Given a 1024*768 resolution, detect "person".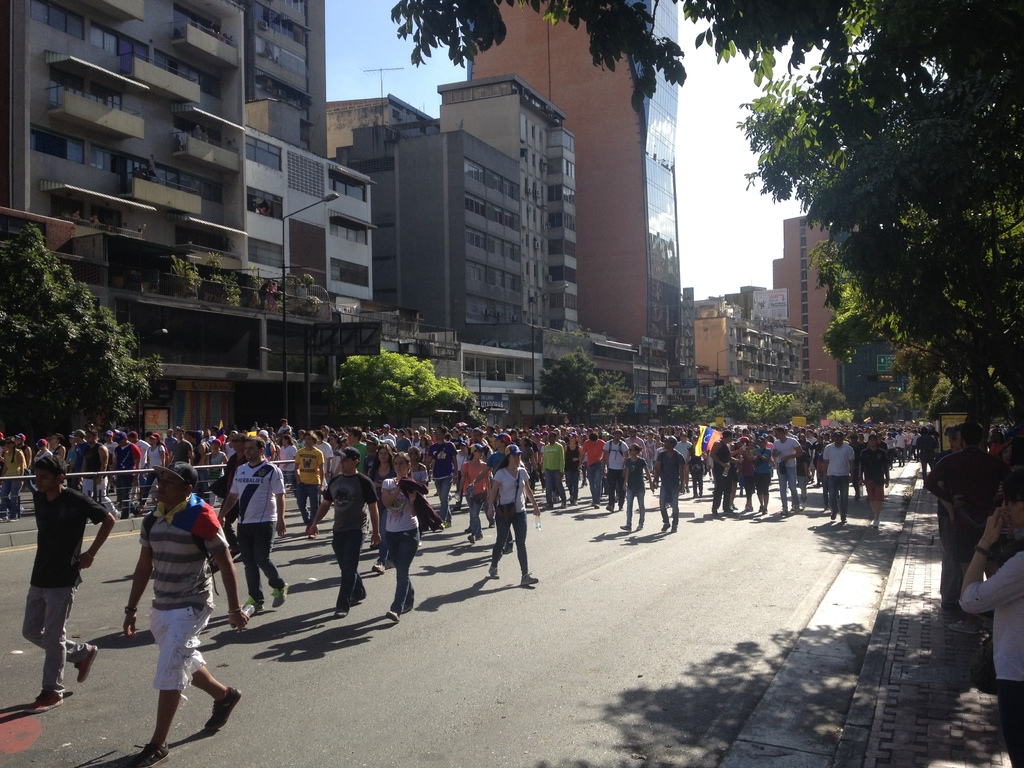
l=88, t=214, r=100, b=227.
